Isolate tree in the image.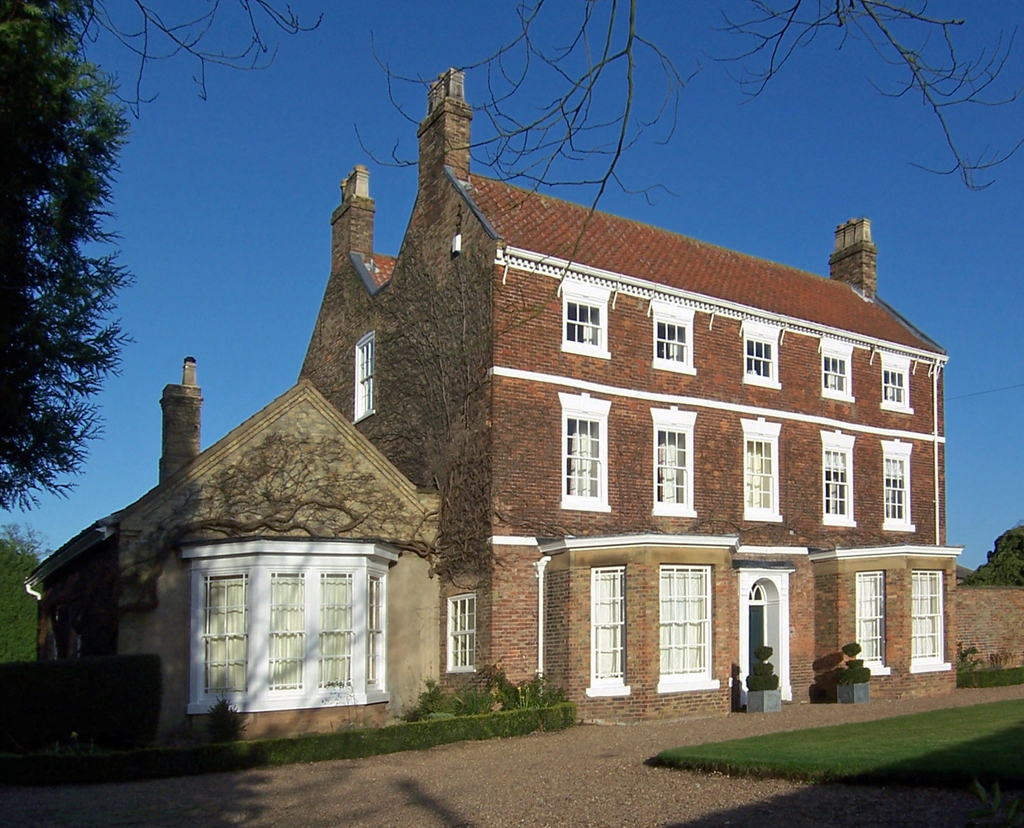
Isolated region: <bbox>6, 41, 136, 547</bbox>.
